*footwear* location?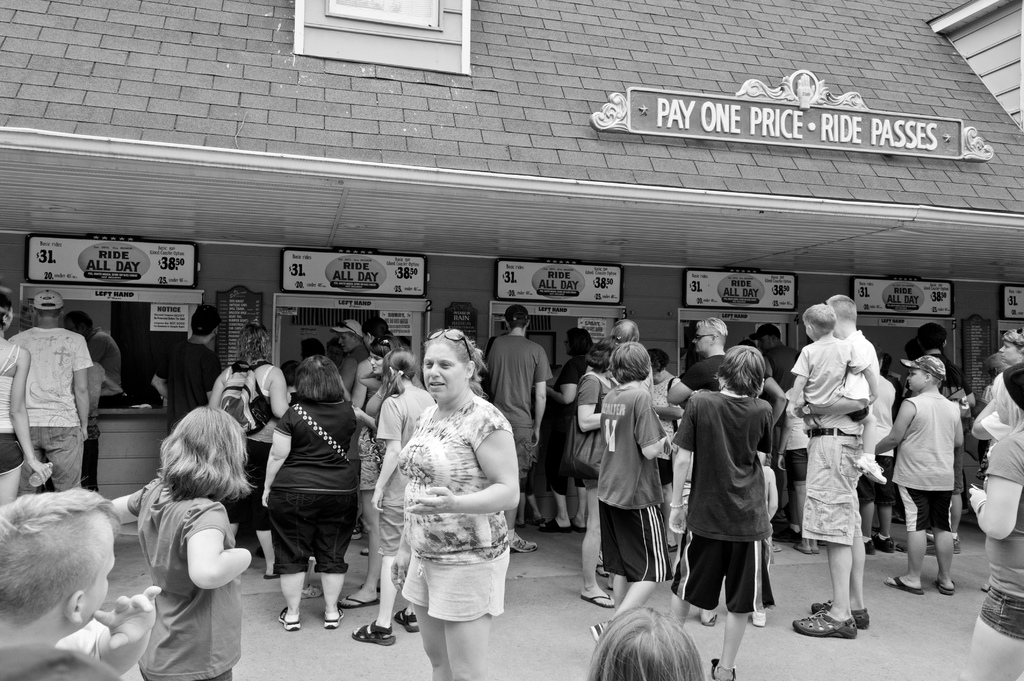
box=[397, 597, 419, 629]
